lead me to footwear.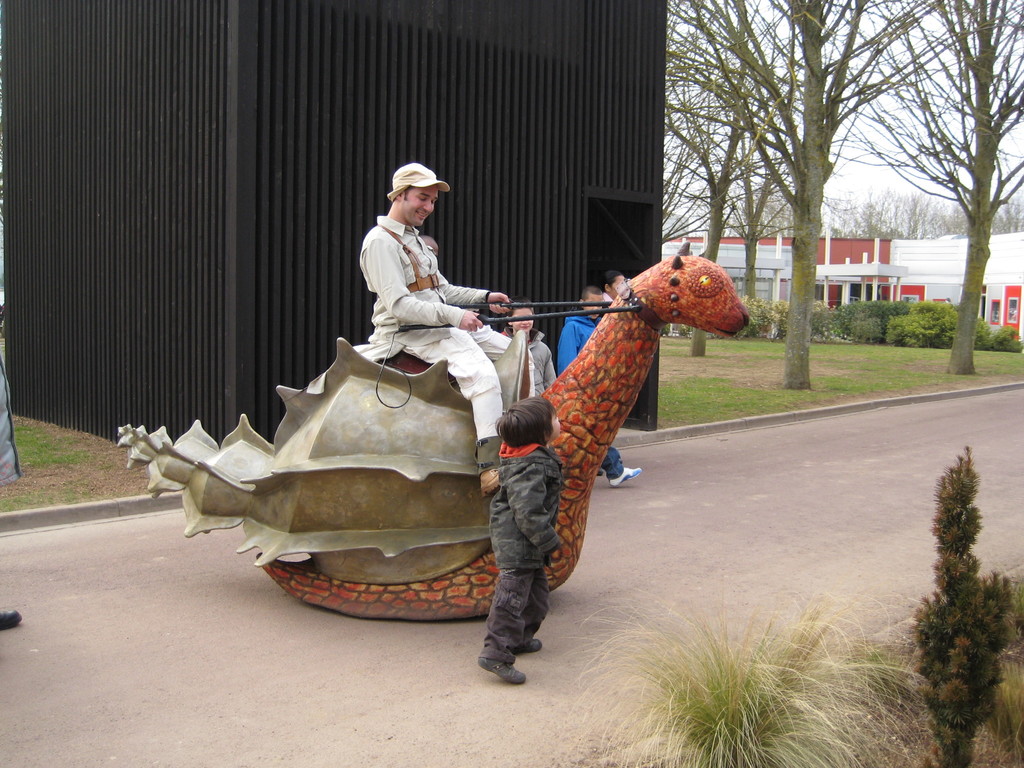
Lead to [x1=476, y1=652, x2=528, y2=688].
